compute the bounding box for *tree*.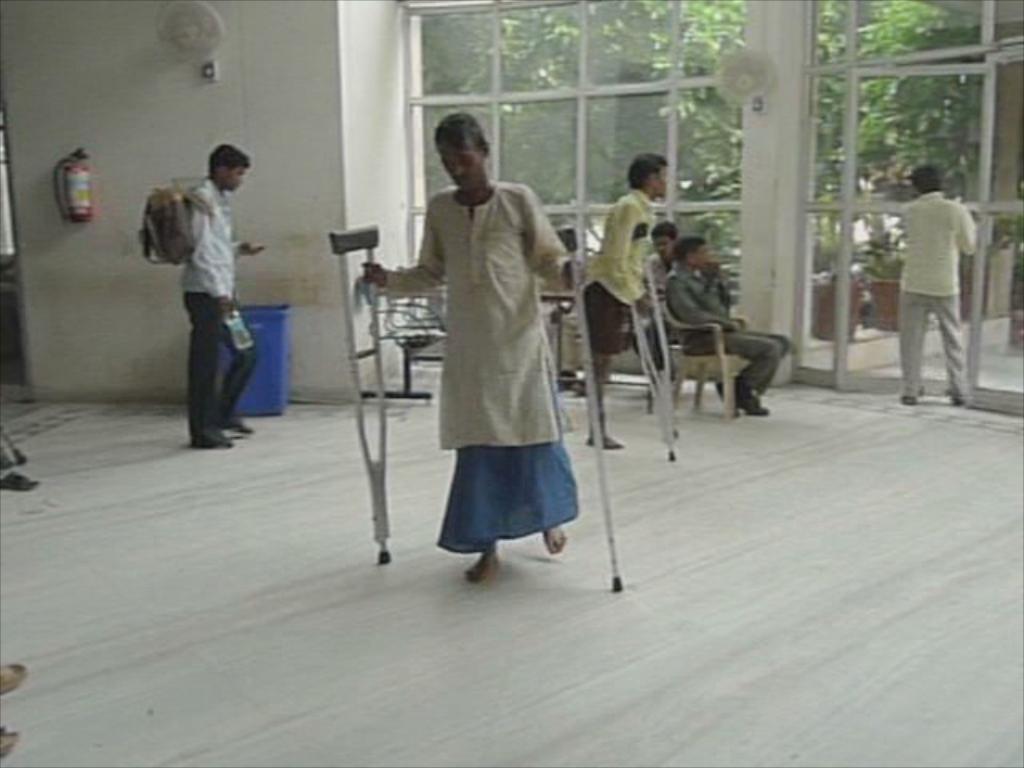
411:0:1010:290.
